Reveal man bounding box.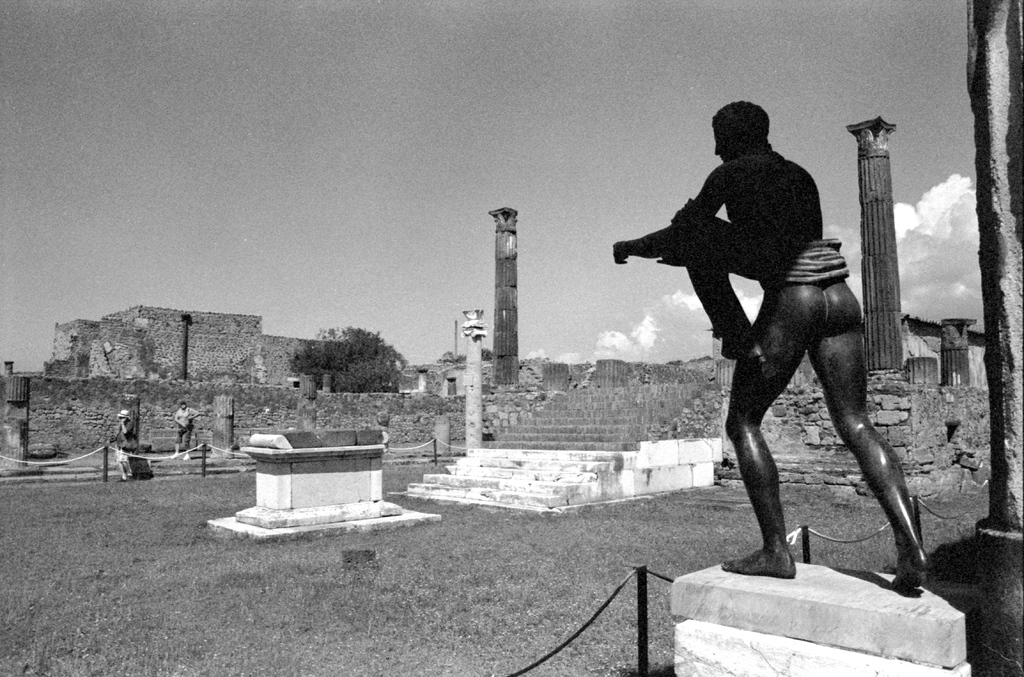
Revealed: bbox=(604, 98, 930, 605).
